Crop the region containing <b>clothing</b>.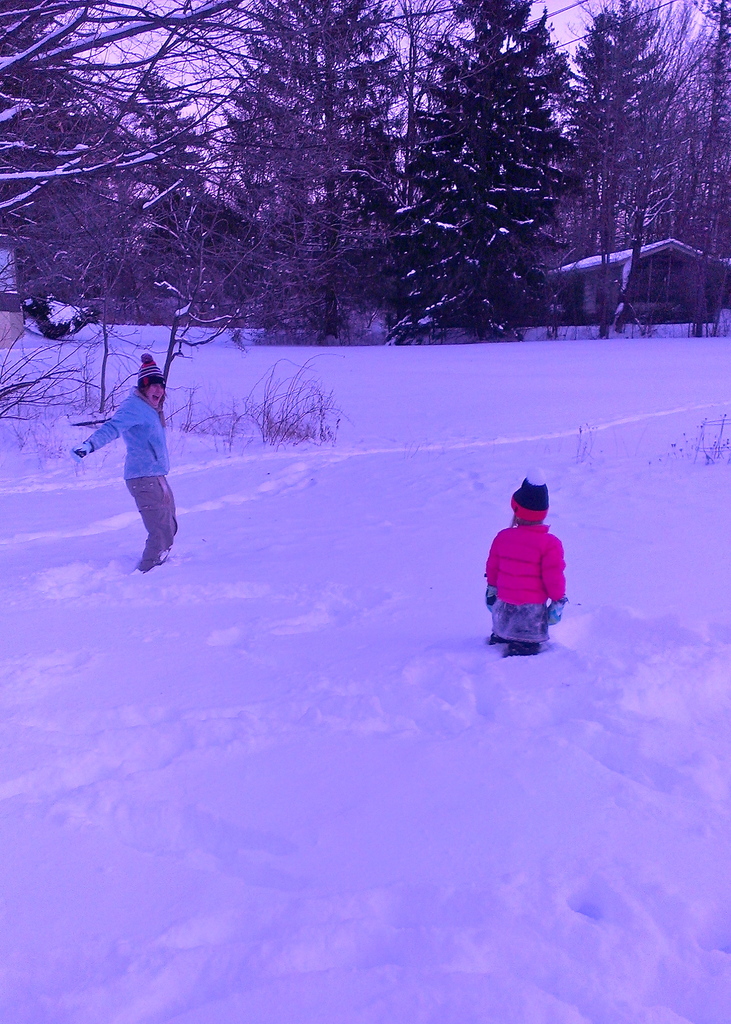
Crop region: bbox=[492, 496, 574, 649].
